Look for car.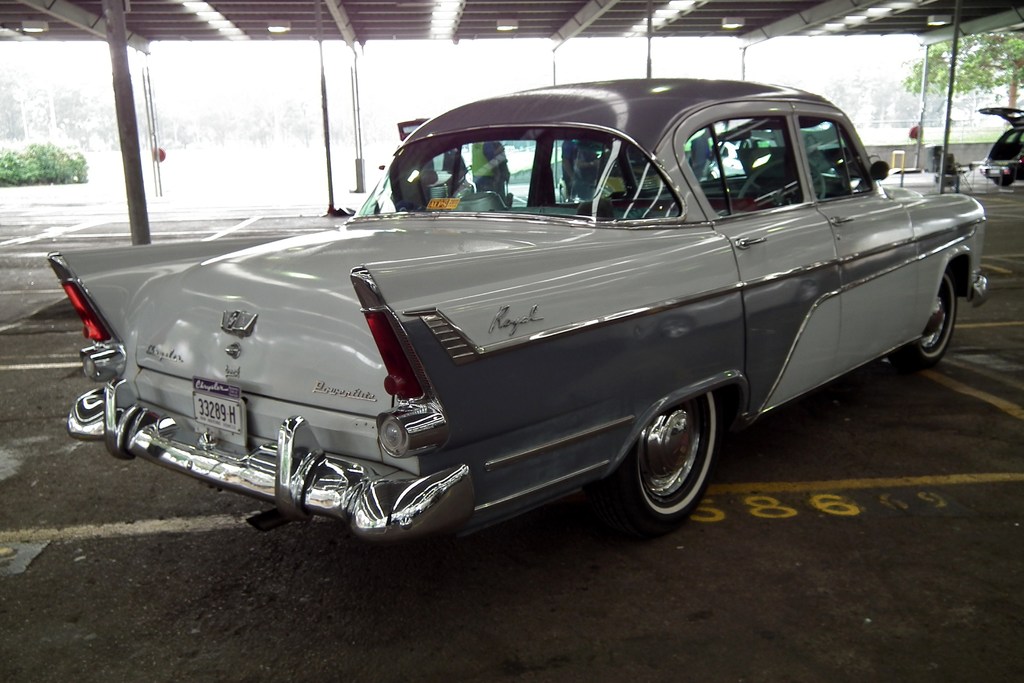
Found: {"x1": 975, "y1": 106, "x2": 1023, "y2": 189}.
